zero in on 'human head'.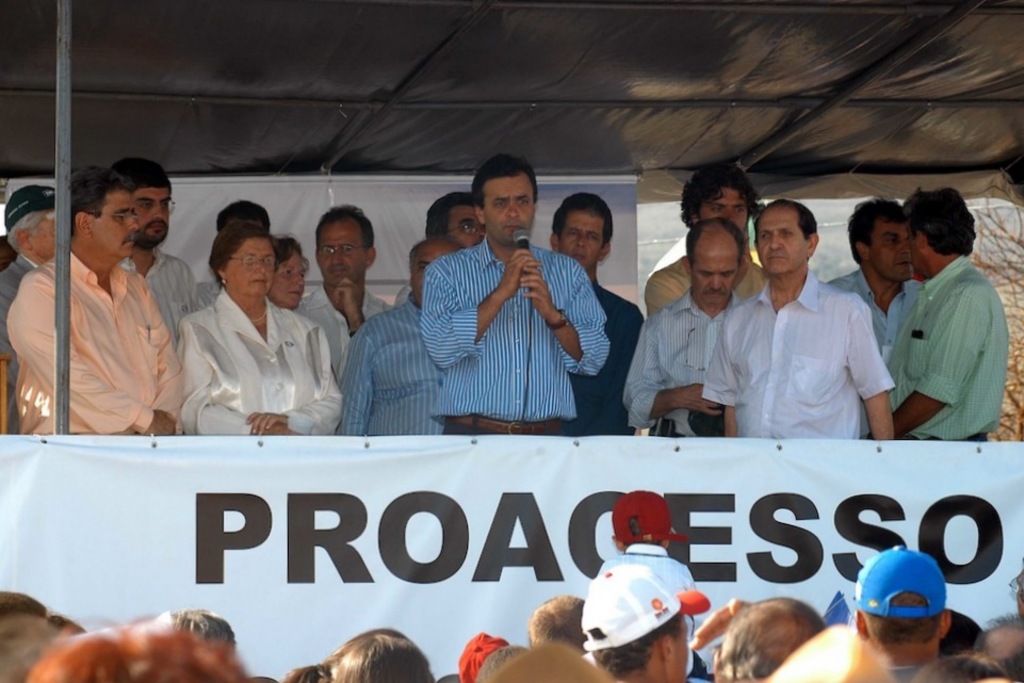
Zeroed in: box(408, 234, 469, 306).
